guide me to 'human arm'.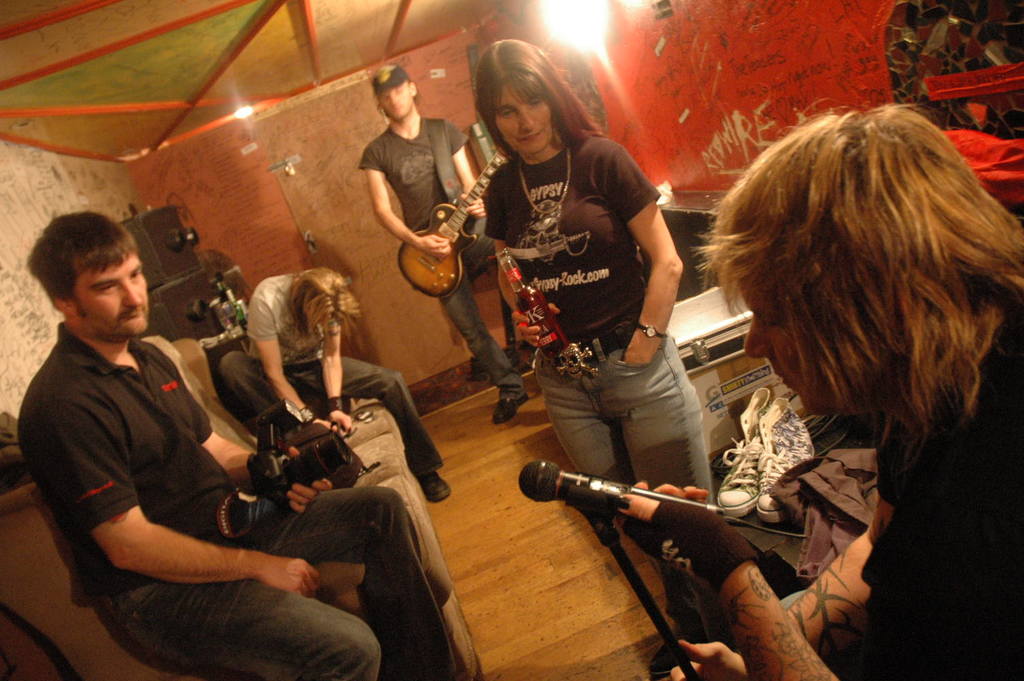
Guidance: bbox=(67, 362, 328, 599).
